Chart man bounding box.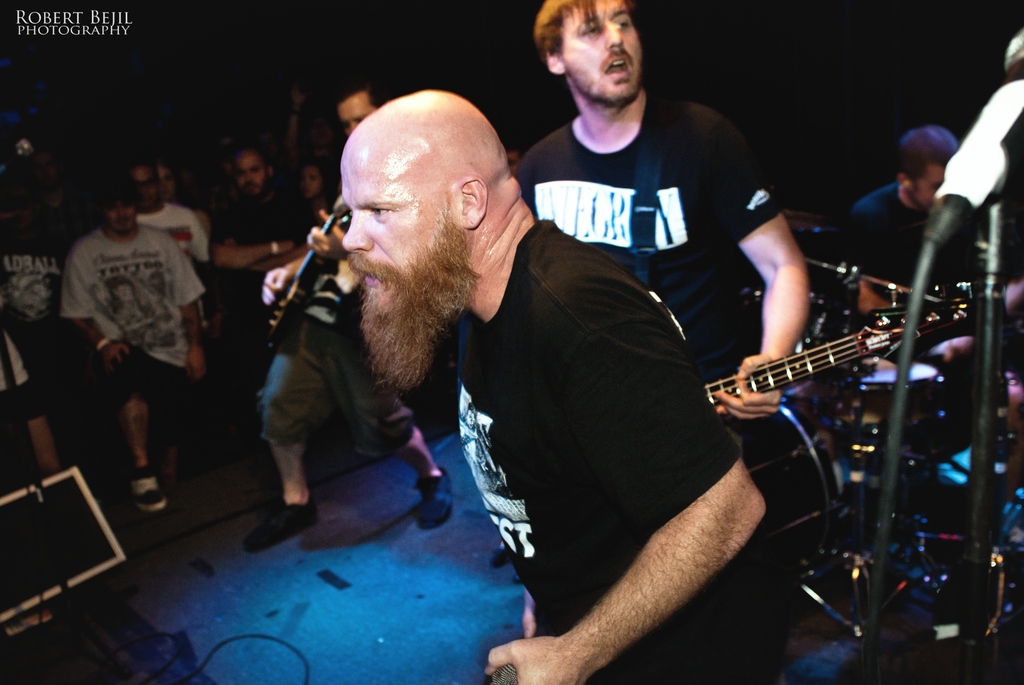
Charted: x1=850 y1=116 x2=981 y2=232.
